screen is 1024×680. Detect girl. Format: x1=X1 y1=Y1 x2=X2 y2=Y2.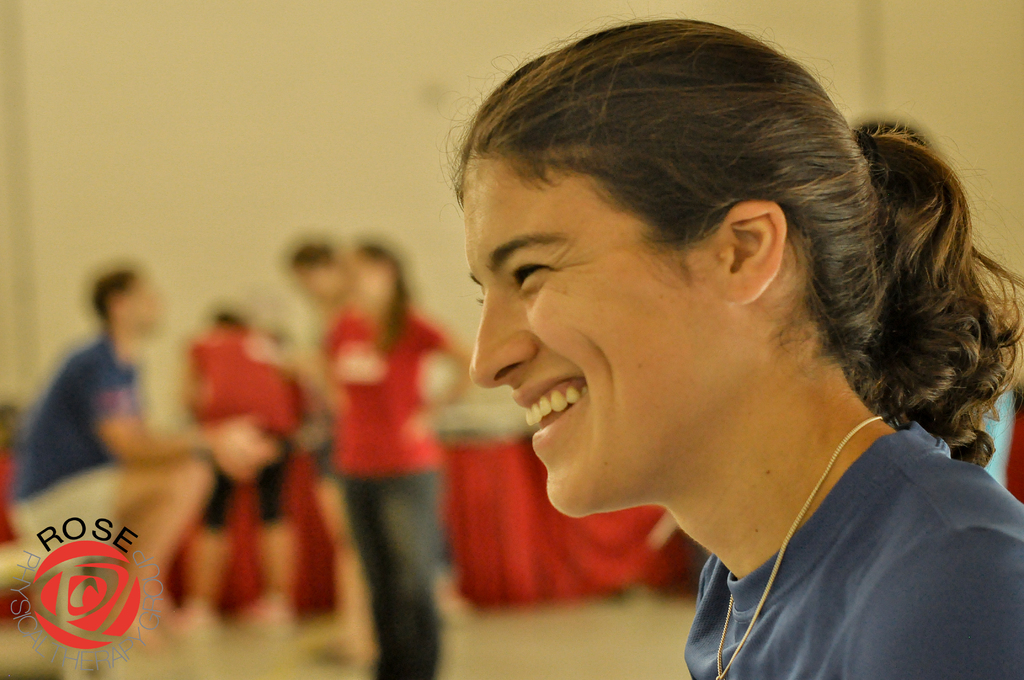
x1=434 y1=14 x2=1022 y2=679.
